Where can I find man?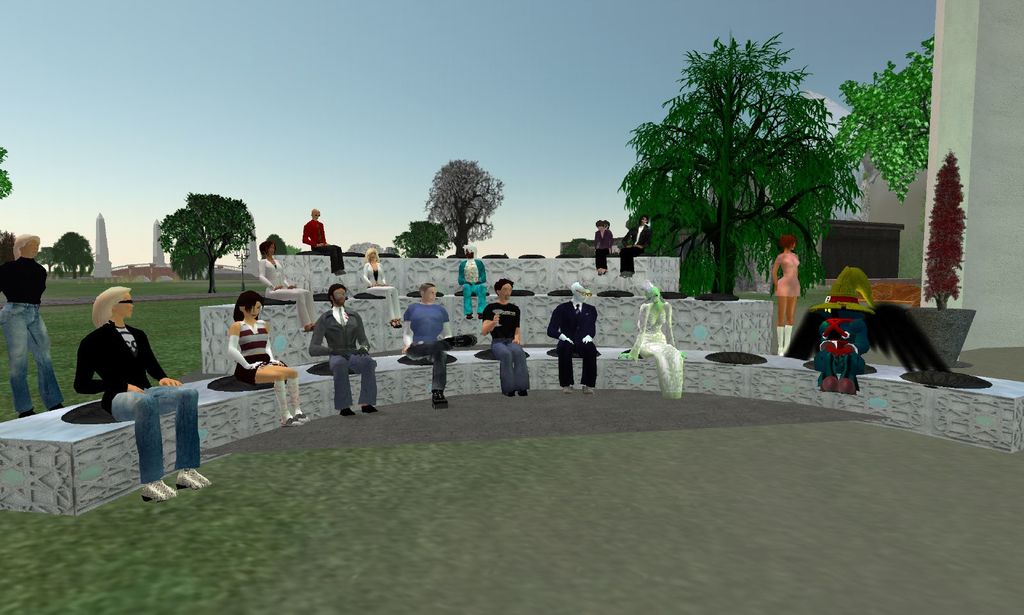
You can find it at [301, 207, 341, 280].
